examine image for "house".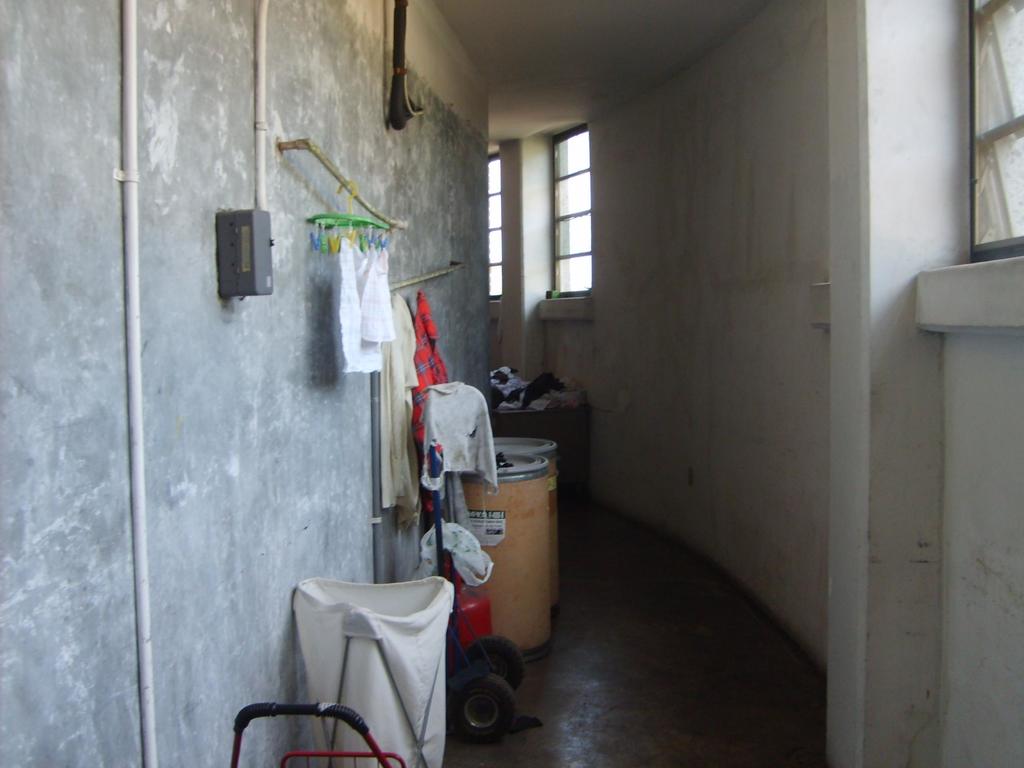
Examination result: <bbox>0, 0, 1023, 766</bbox>.
